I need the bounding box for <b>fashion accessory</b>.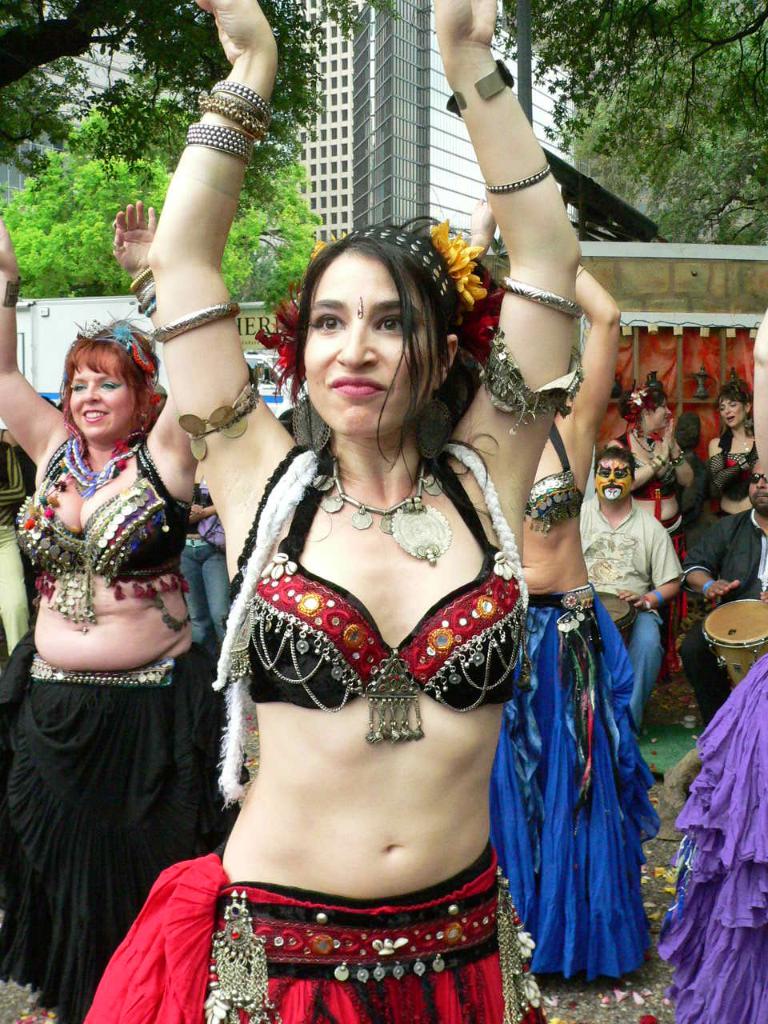
Here it is: box=[650, 454, 663, 475].
